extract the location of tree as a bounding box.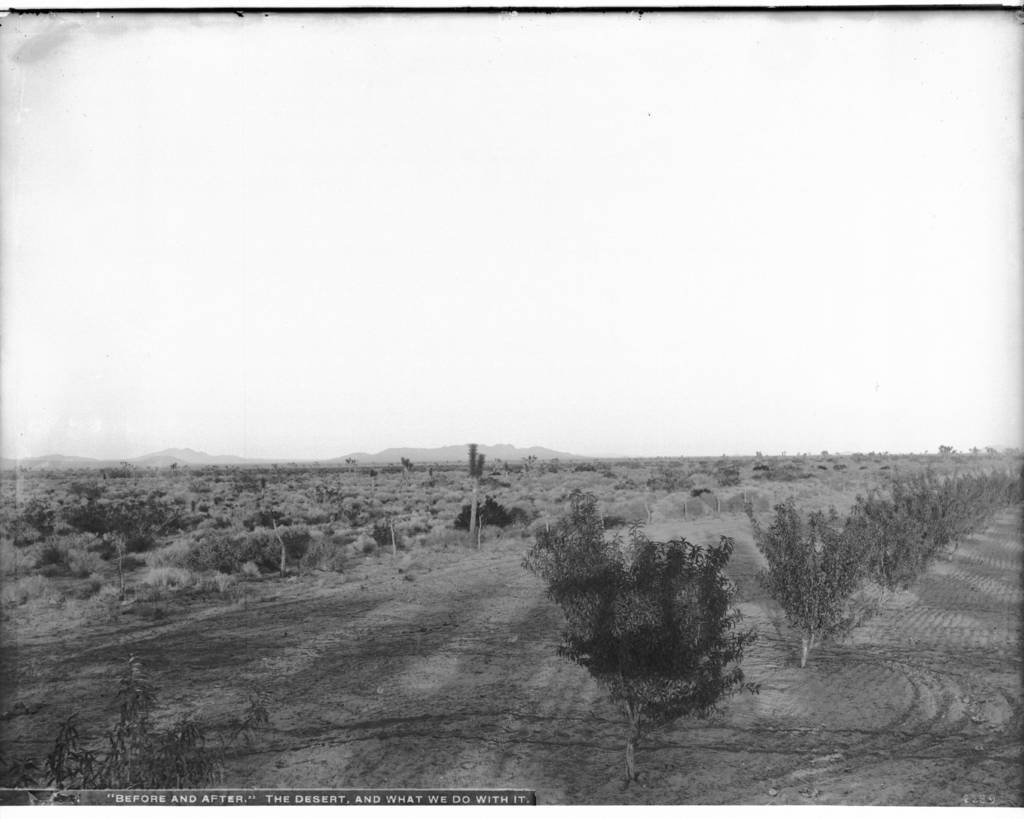
l=517, t=499, r=755, b=749.
